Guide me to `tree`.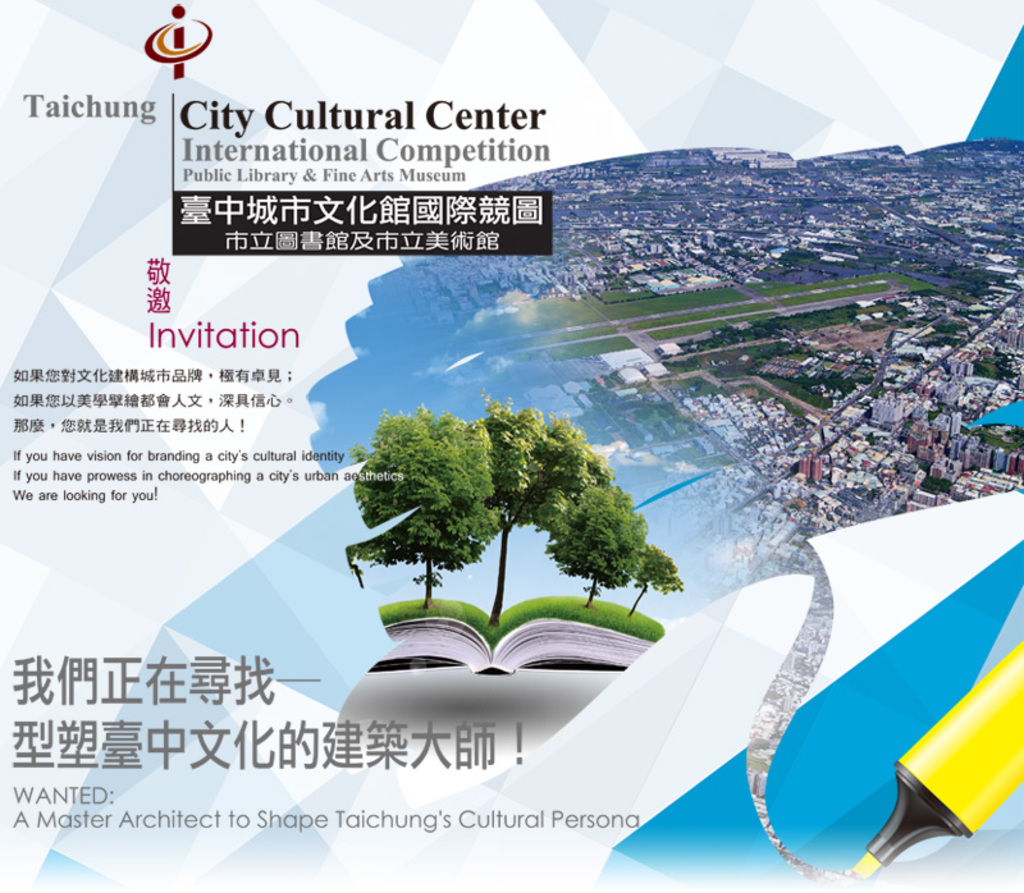
Guidance: [534, 463, 646, 615].
